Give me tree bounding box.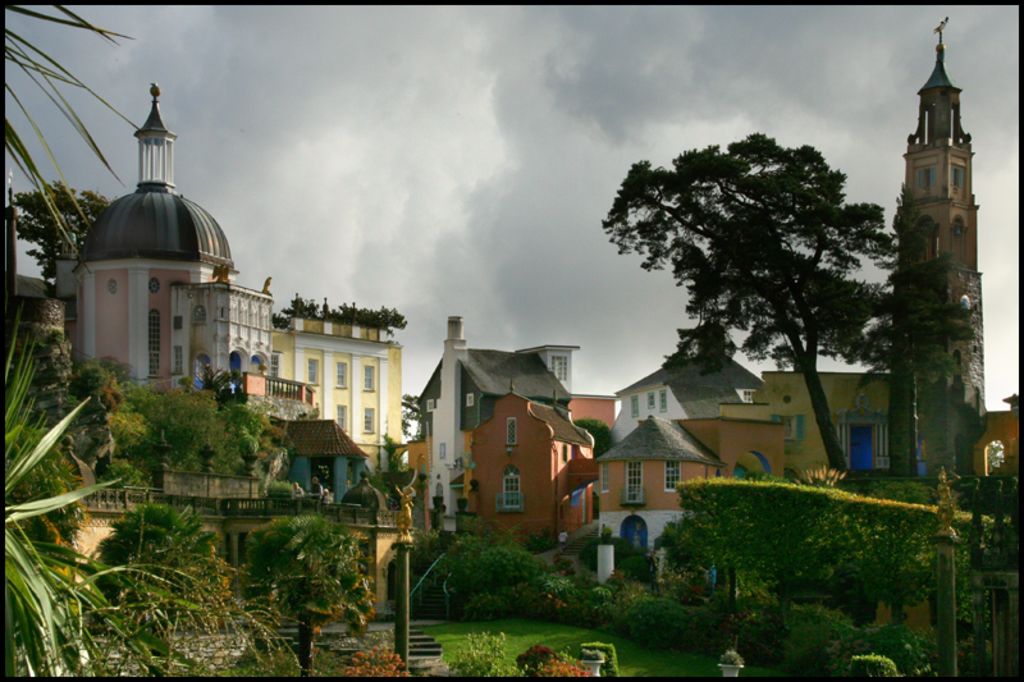
x1=86, y1=486, x2=236, y2=614.
